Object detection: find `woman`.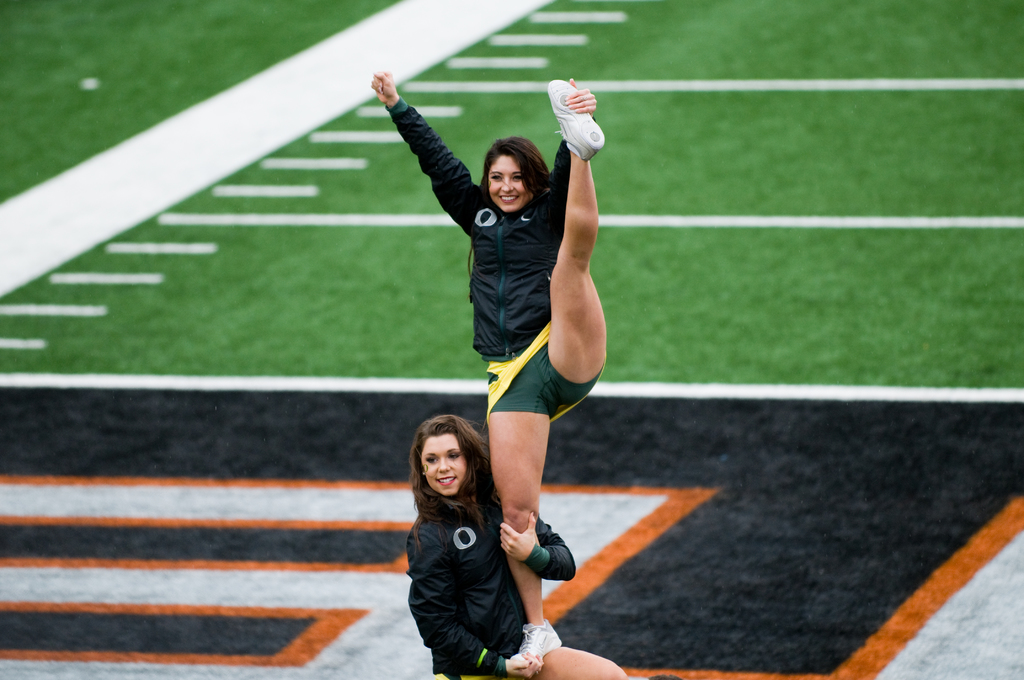
<box>401,414,619,679</box>.
